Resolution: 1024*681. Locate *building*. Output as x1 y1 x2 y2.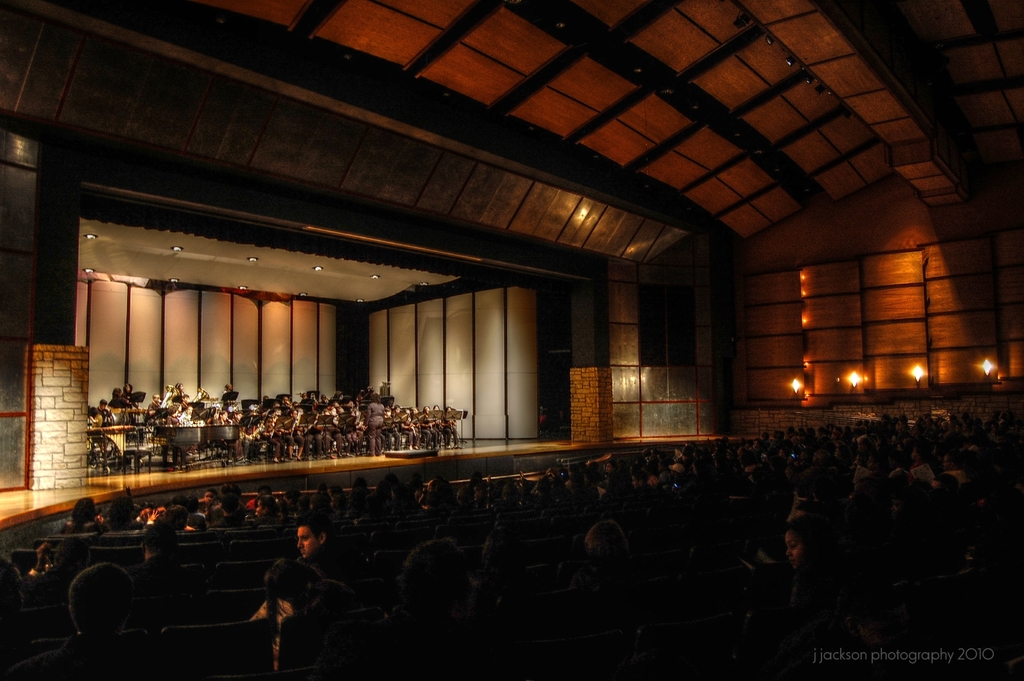
0 0 1023 680.
